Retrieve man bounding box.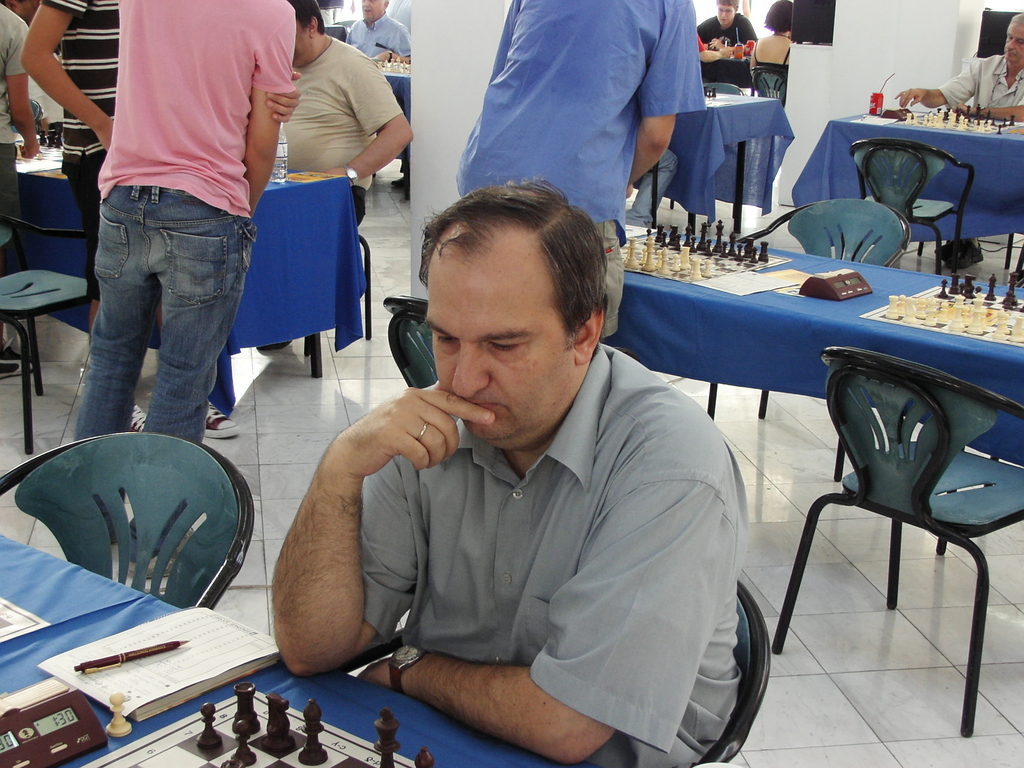
Bounding box: left=455, top=0, right=705, bottom=345.
